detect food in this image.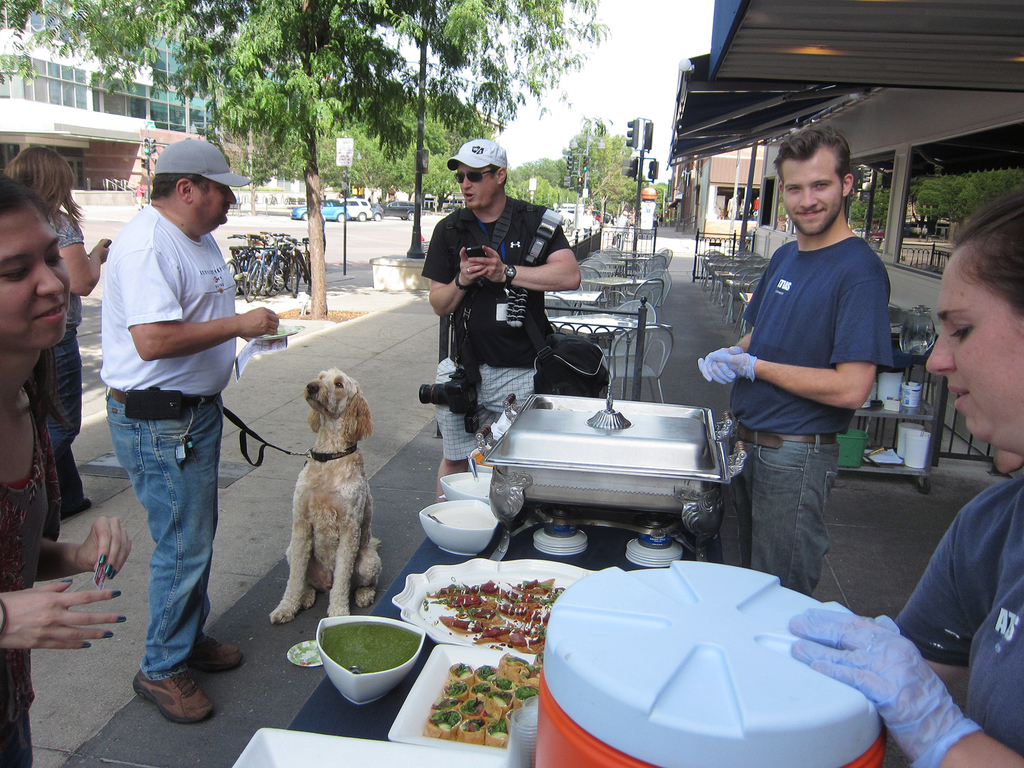
Detection: crop(304, 624, 431, 696).
